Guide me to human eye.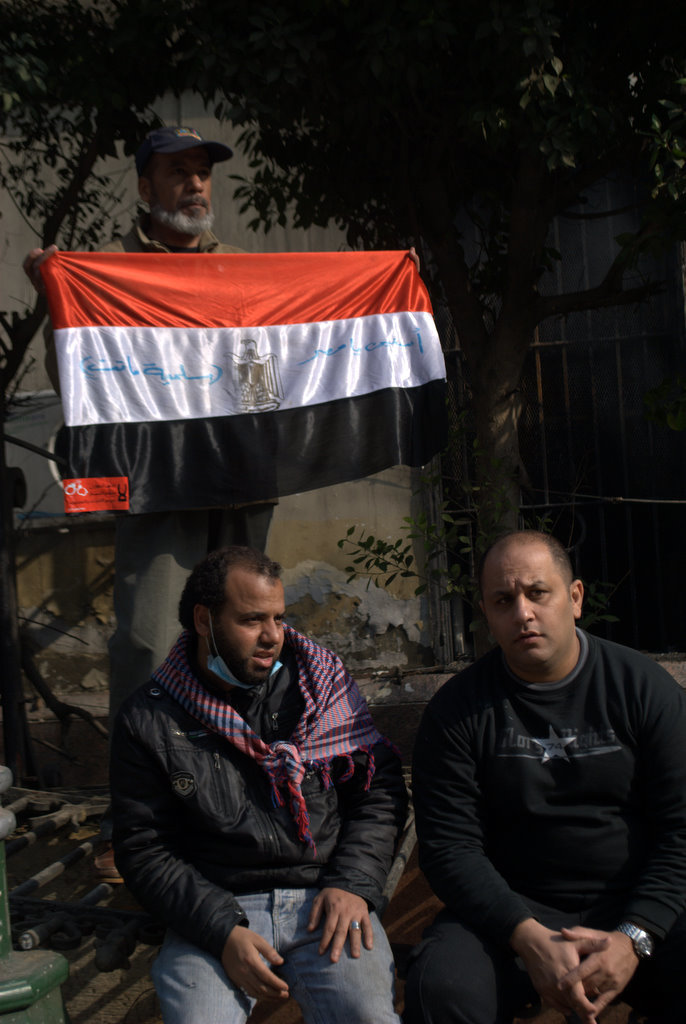
Guidance: [x1=196, y1=167, x2=210, y2=178].
